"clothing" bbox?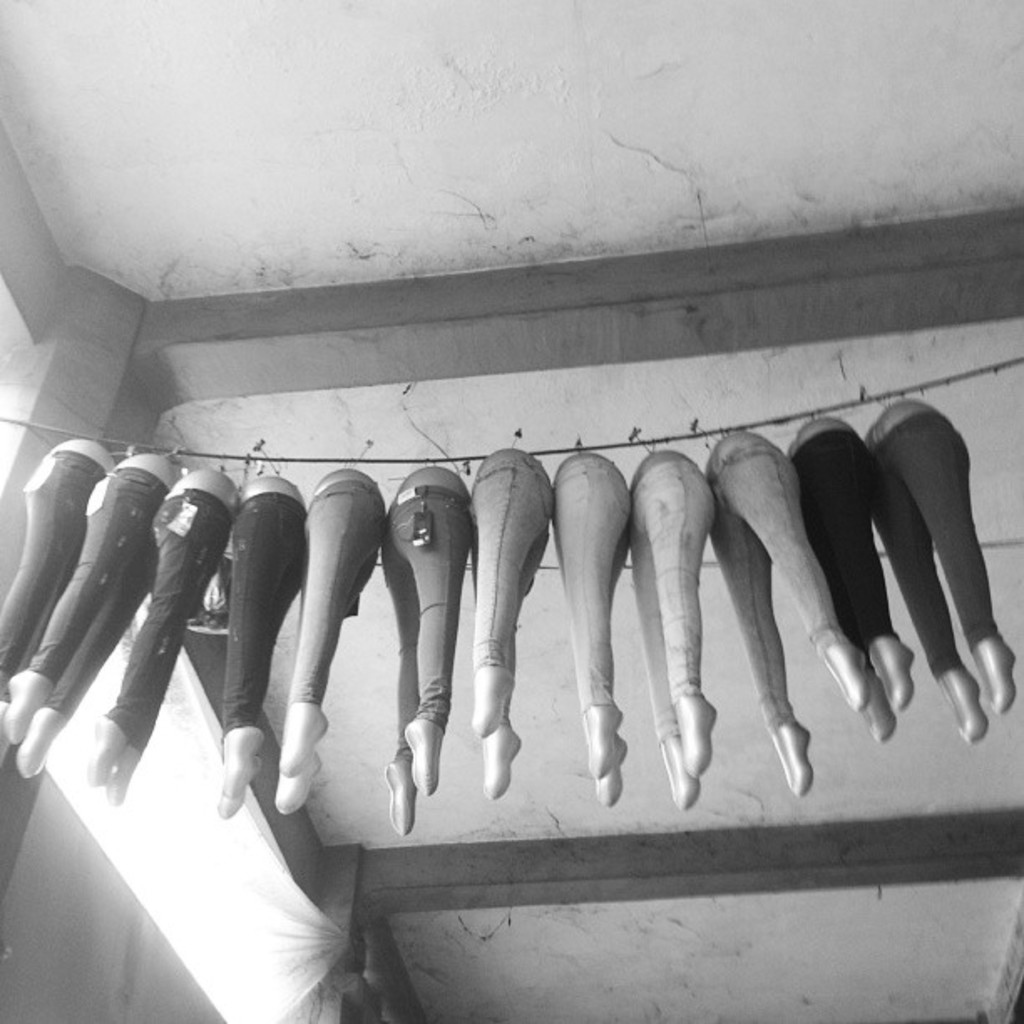
BBox(211, 475, 296, 736)
